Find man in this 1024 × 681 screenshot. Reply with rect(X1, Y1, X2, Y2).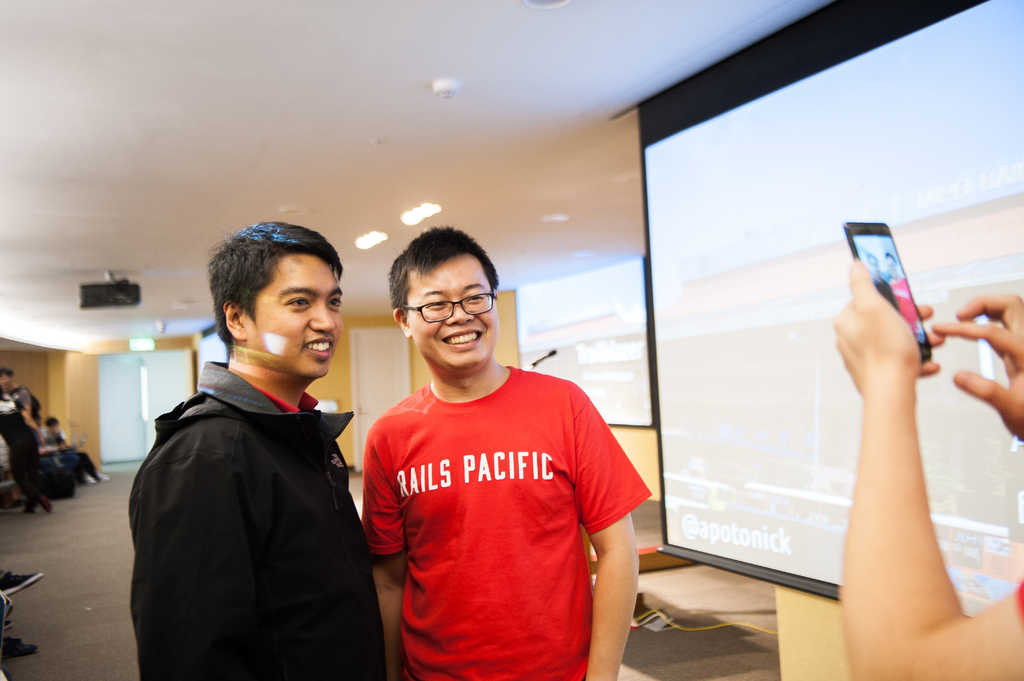
rect(336, 230, 652, 674).
